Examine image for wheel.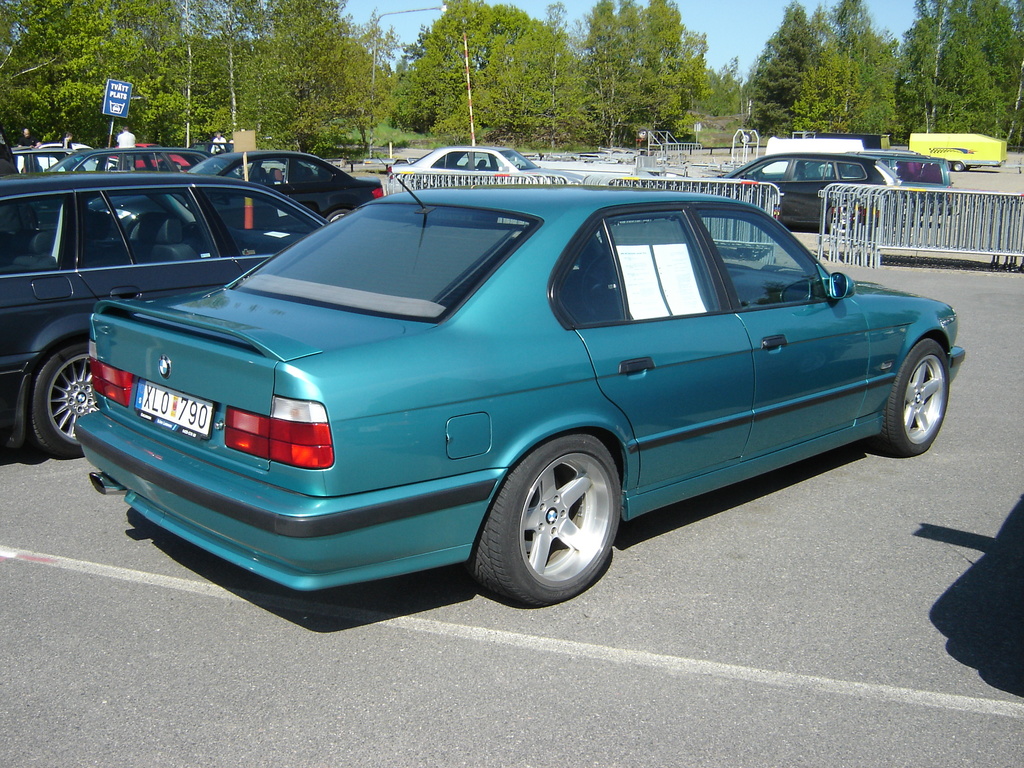
Examination result: x1=32 y1=340 x2=99 y2=458.
